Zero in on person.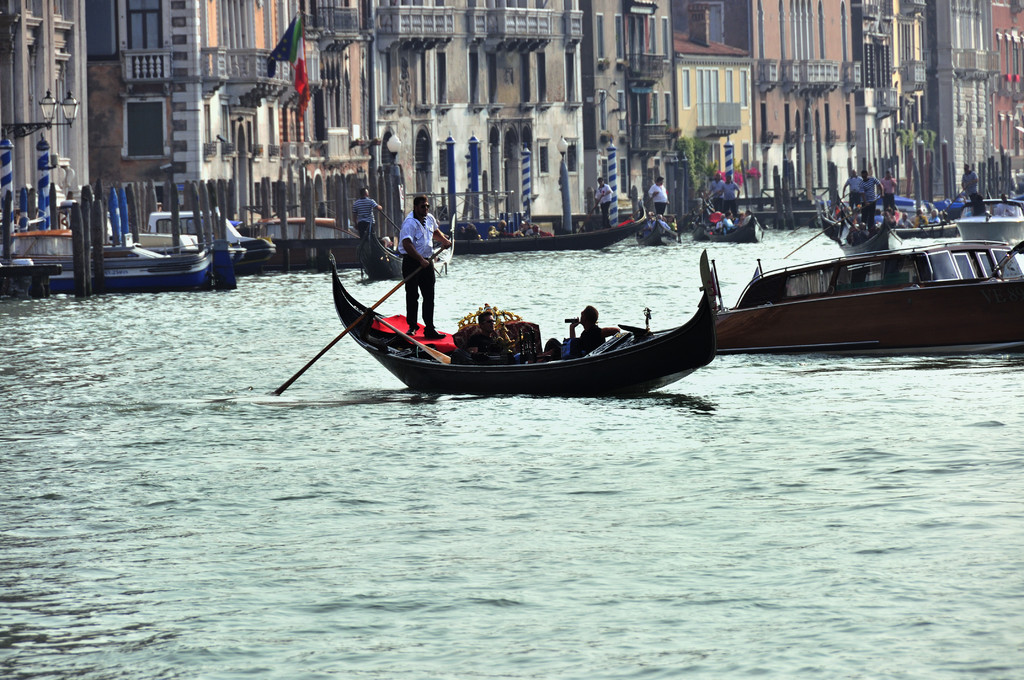
Zeroed in: region(720, 164, 742, 214).
